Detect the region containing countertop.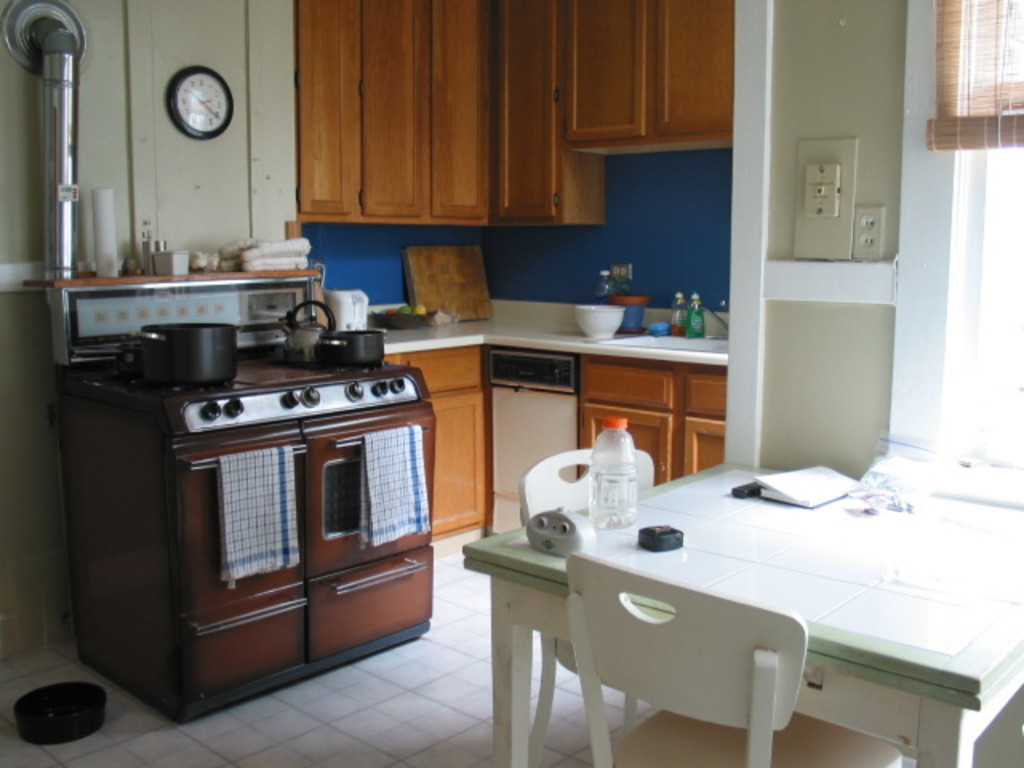
(338, 307, 726, 544).
